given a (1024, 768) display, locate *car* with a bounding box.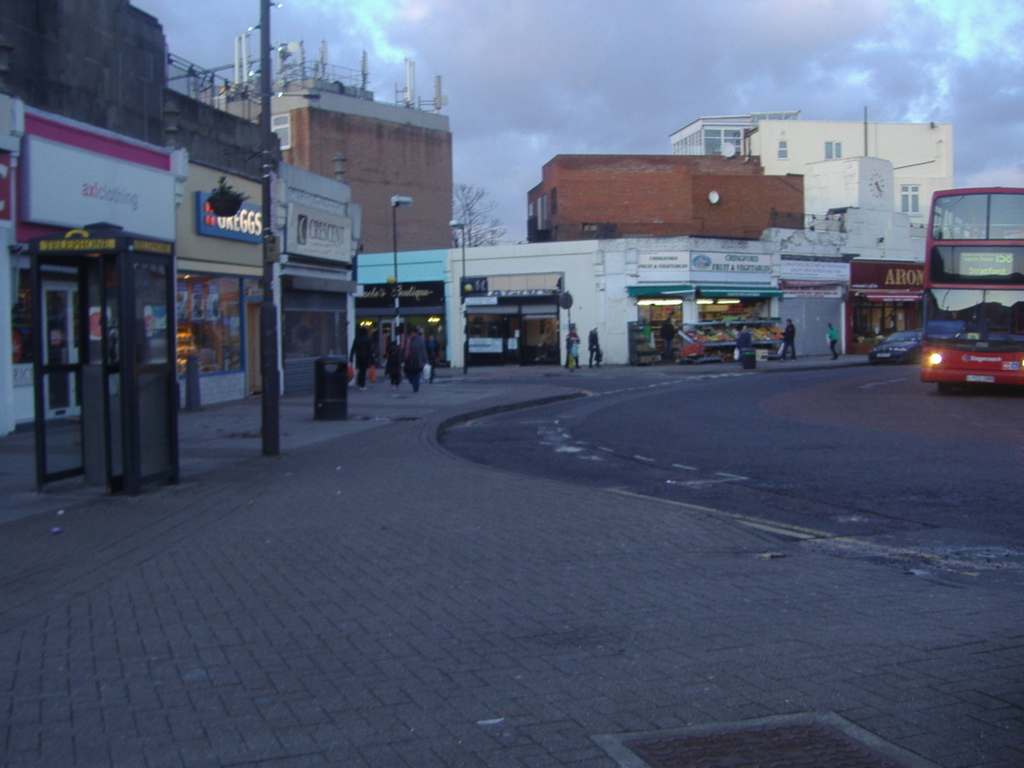
Located: box=[868, 332, 922, 366].
